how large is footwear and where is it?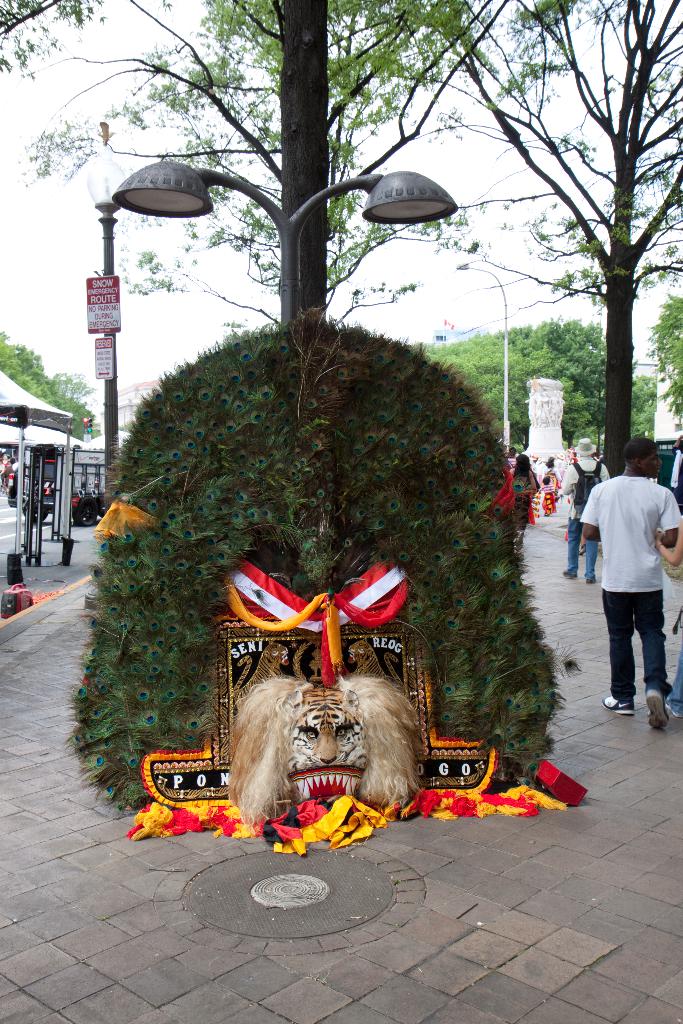
Bounding box: BBox(600, 694, 639, 710).
